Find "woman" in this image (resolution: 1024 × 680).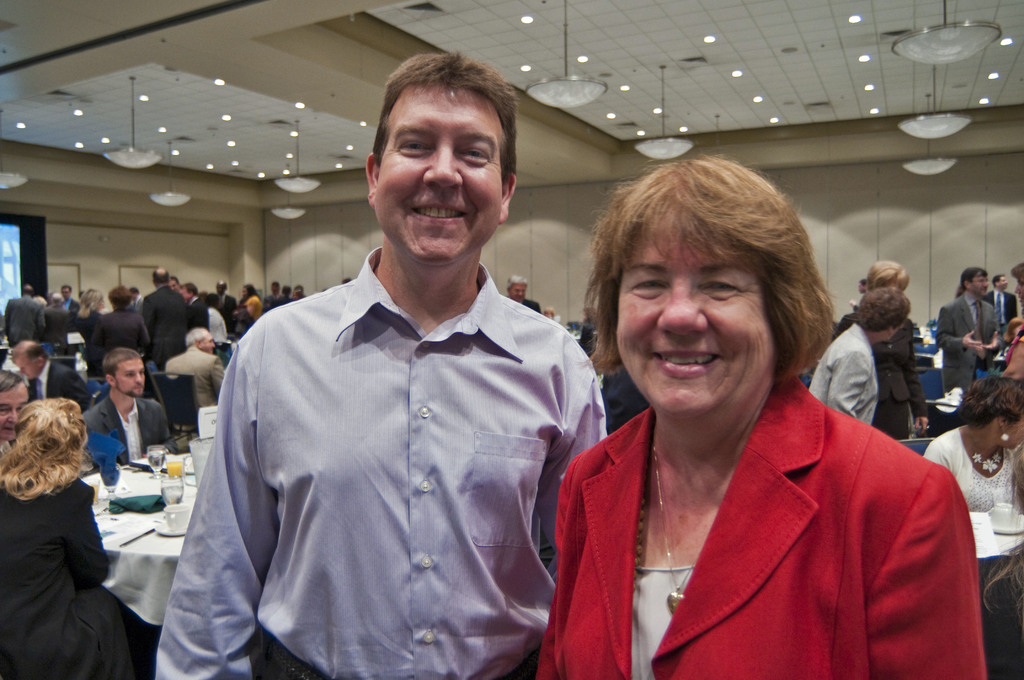
[left=237, top=287, right=260, bottom=325].
